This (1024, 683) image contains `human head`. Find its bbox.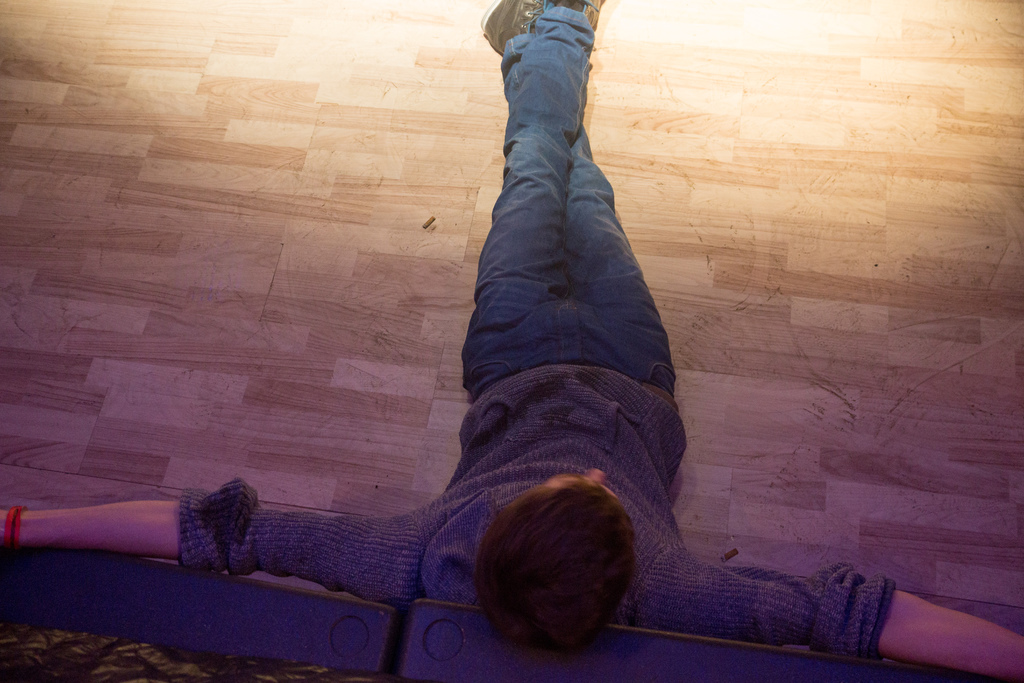
488,483,645,659.
